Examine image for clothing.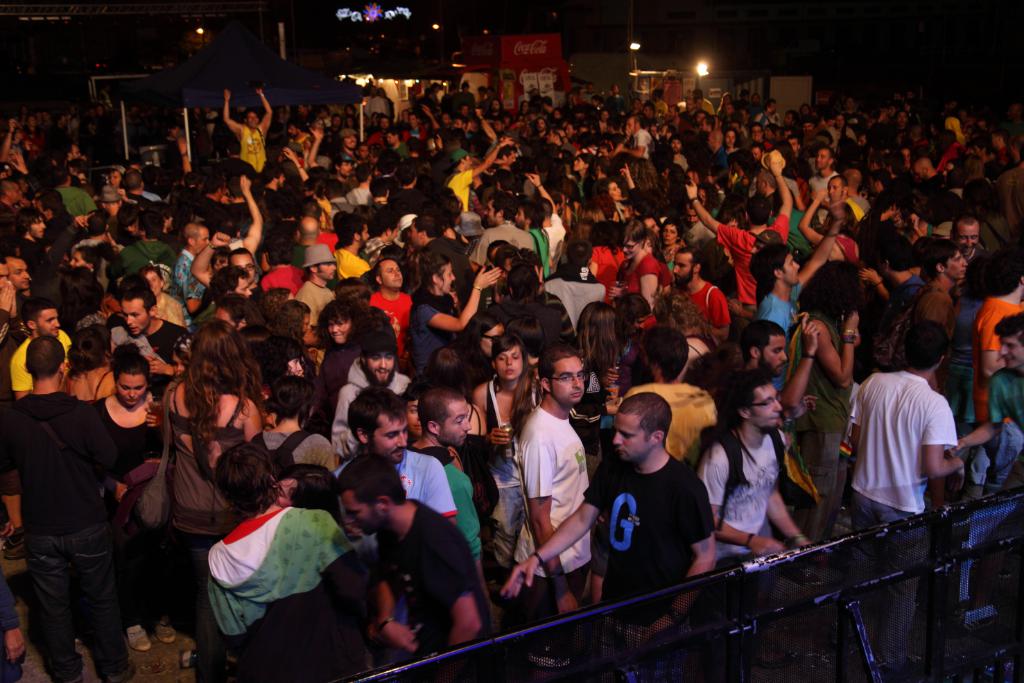
Examination result: 369,490,496,659.
